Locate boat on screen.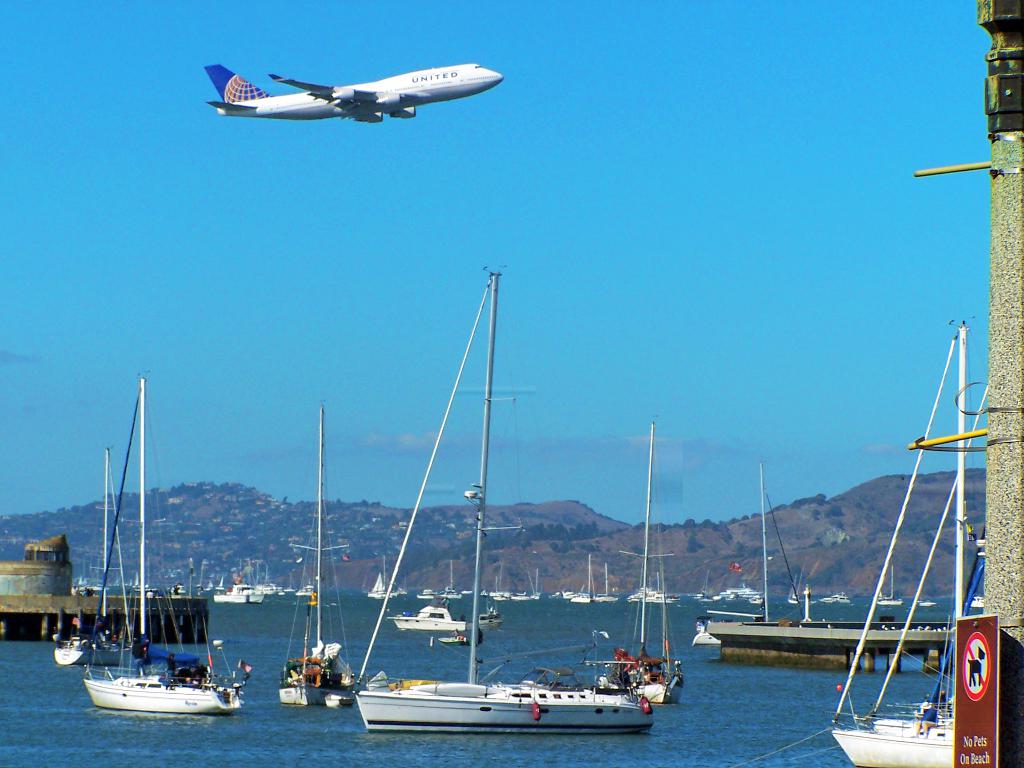
On screen at rect(489, 590, 513, 602).
